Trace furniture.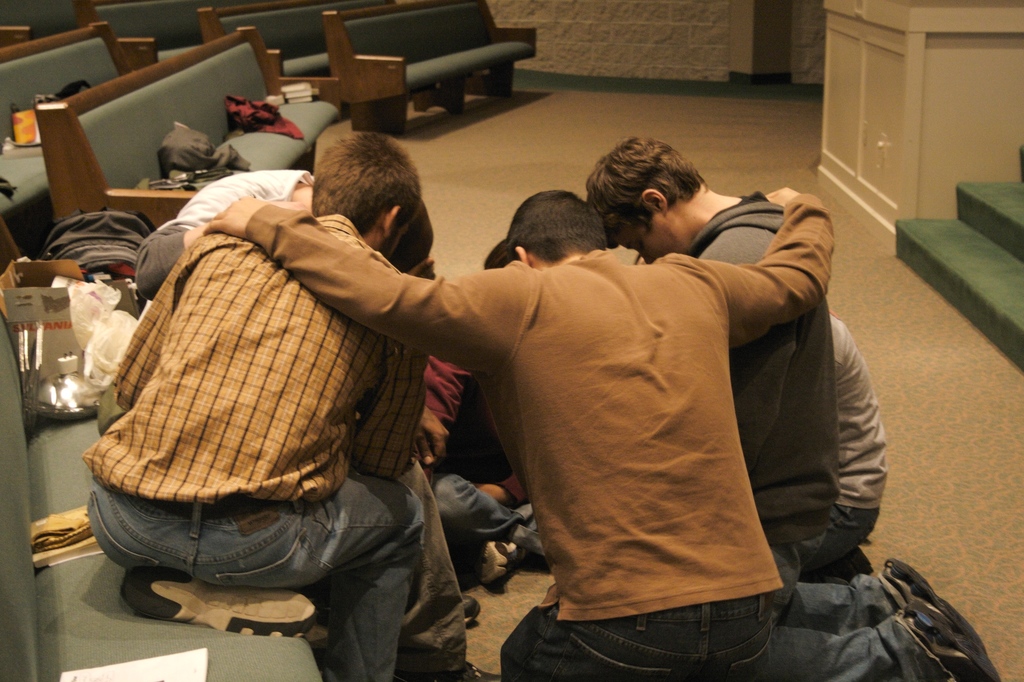
Traced to 819/0/1023/240.
